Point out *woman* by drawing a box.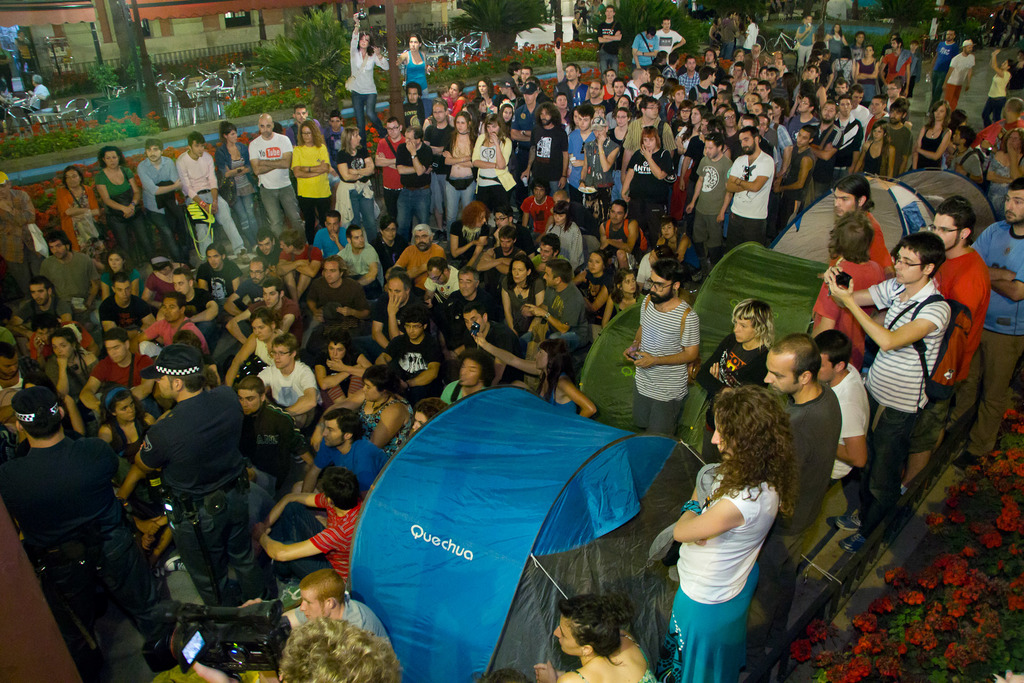
select_region(97, 144, 164, 265).
